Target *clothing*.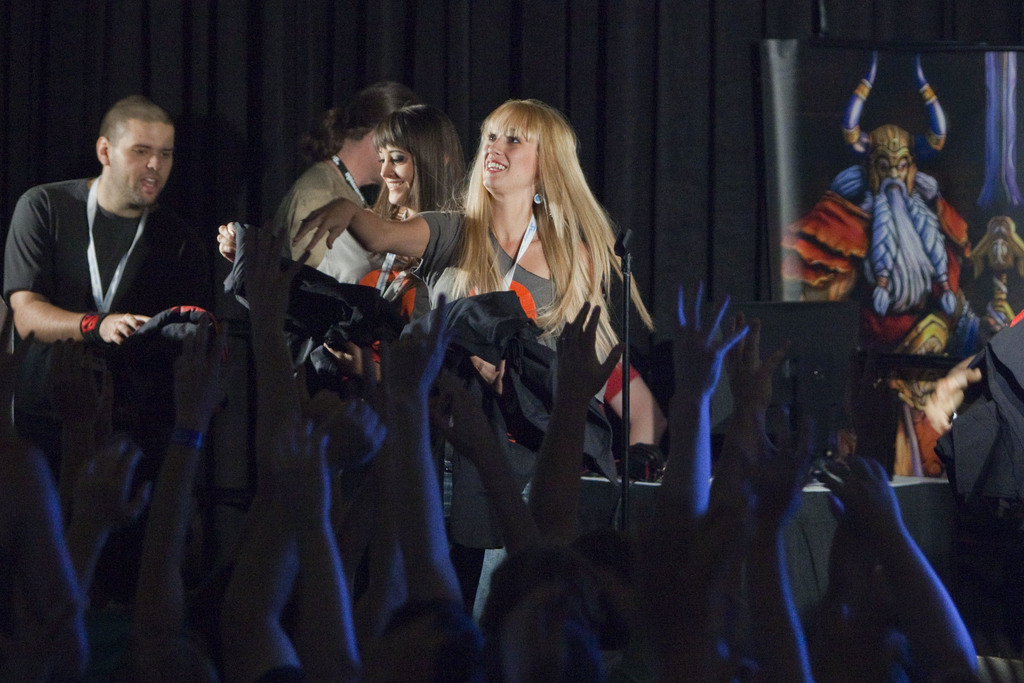
Target region: bbox=(394, 289, 622, 553).
